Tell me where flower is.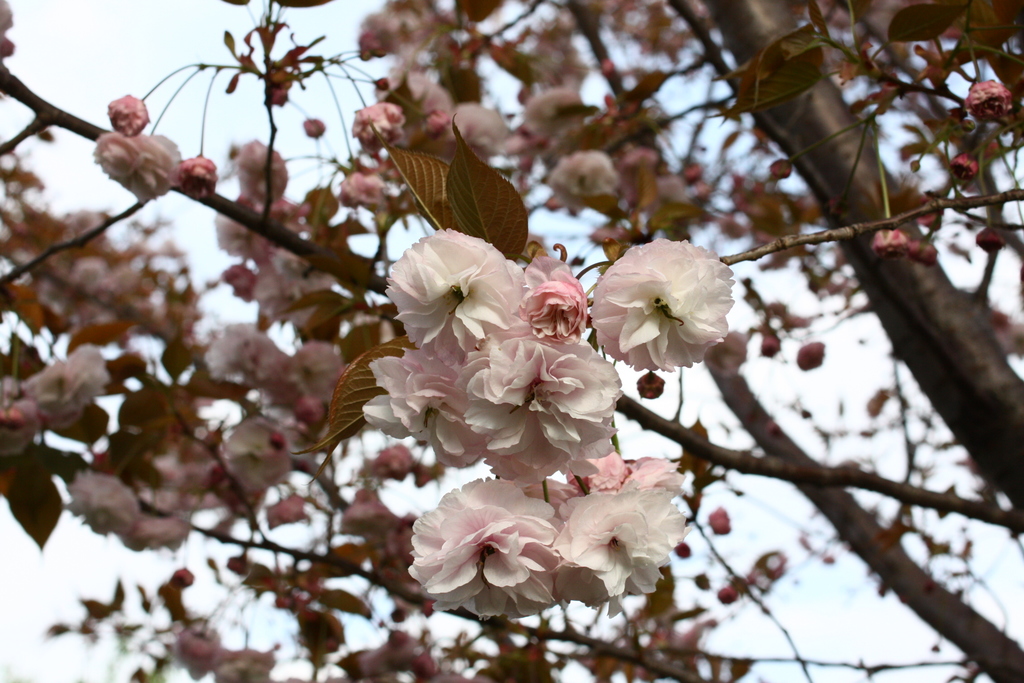
flower is at left=703, top=327, right=751, bottom=381.
